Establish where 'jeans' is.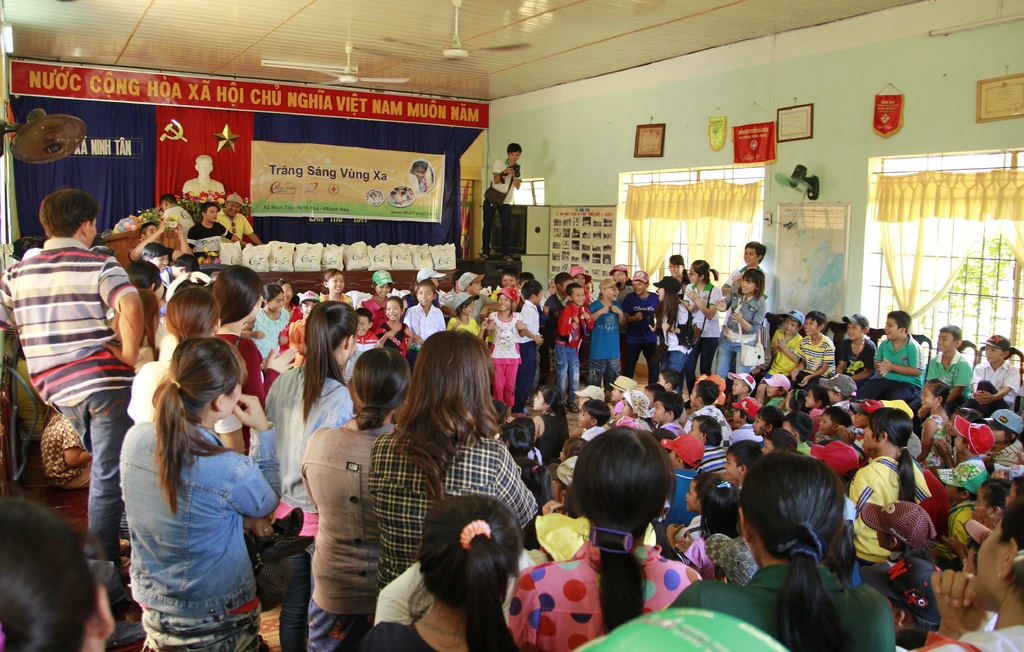
Established at detection(723, 337, 756, 384).
